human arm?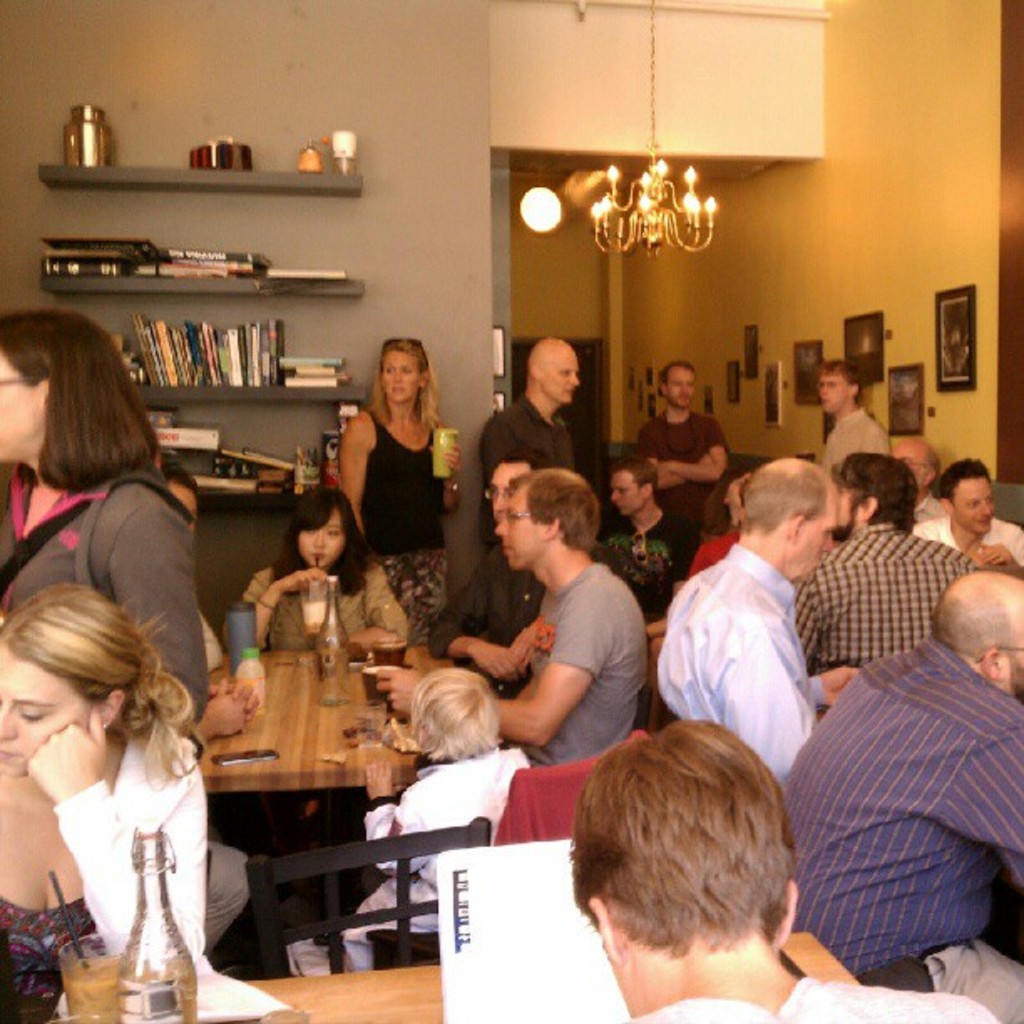
crop(346, 562, 412, 654)
